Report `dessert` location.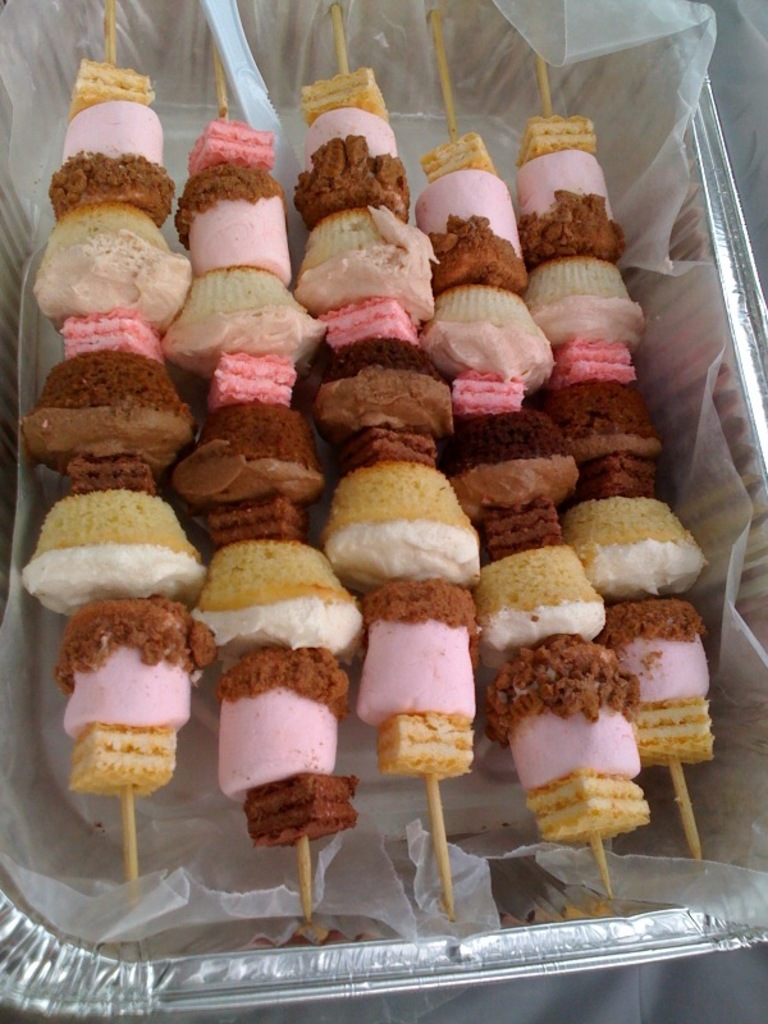
Report: locate(312, 108, 396, 175).
